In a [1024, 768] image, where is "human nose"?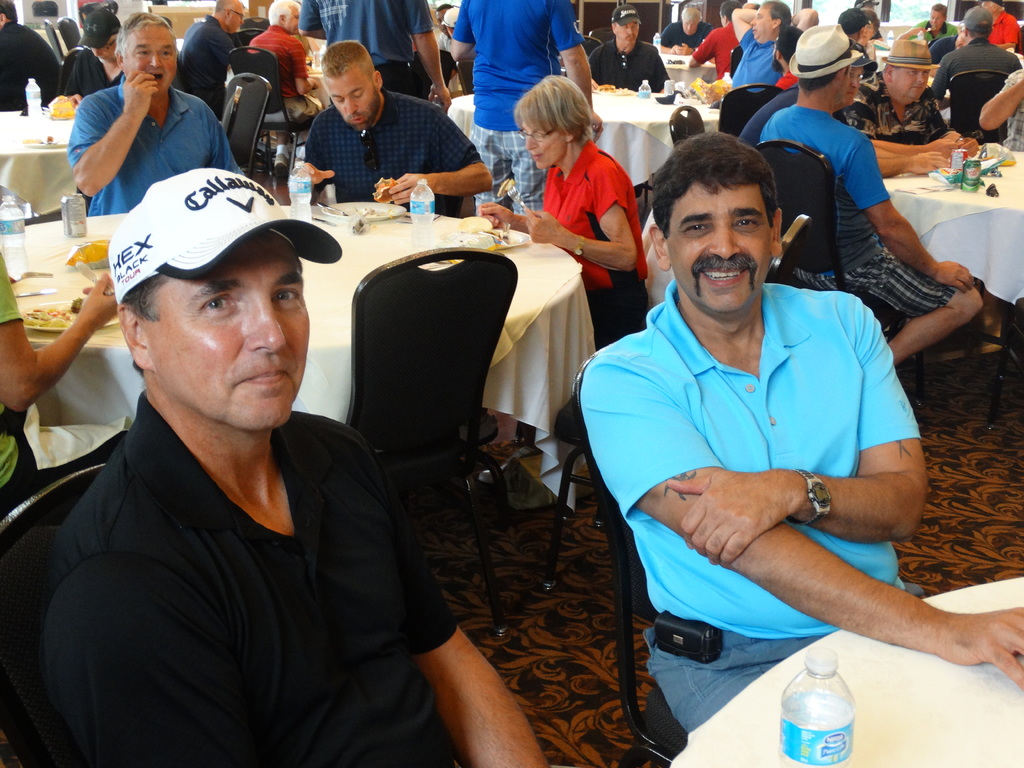
l=750, t=19, r=756, b=25.
